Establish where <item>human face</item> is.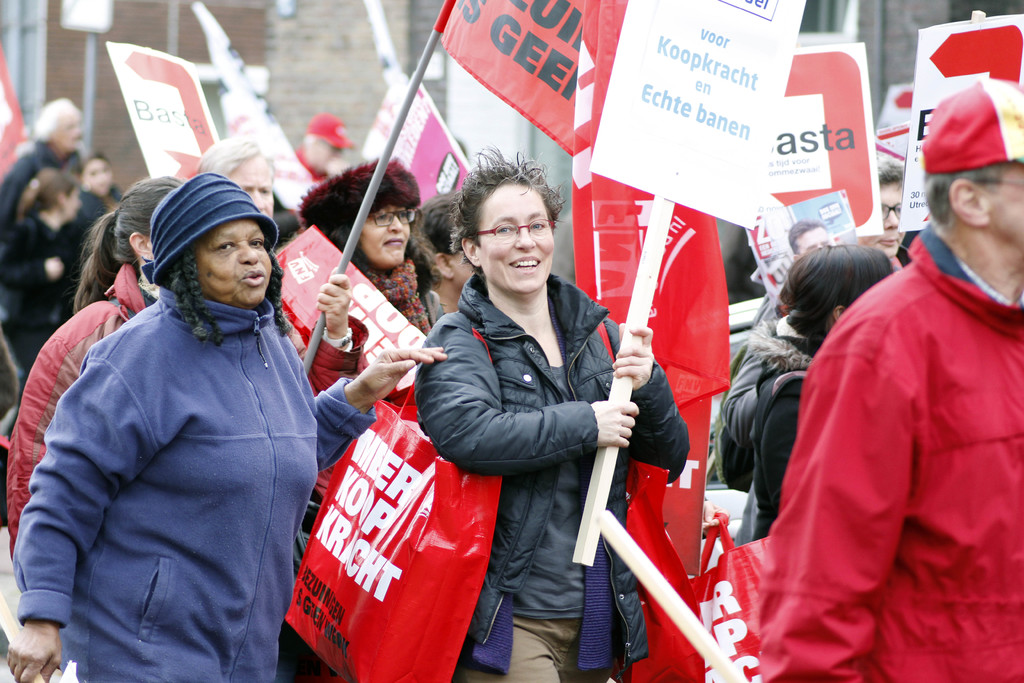
Established at l=230, t=157, r=273, b=219.
